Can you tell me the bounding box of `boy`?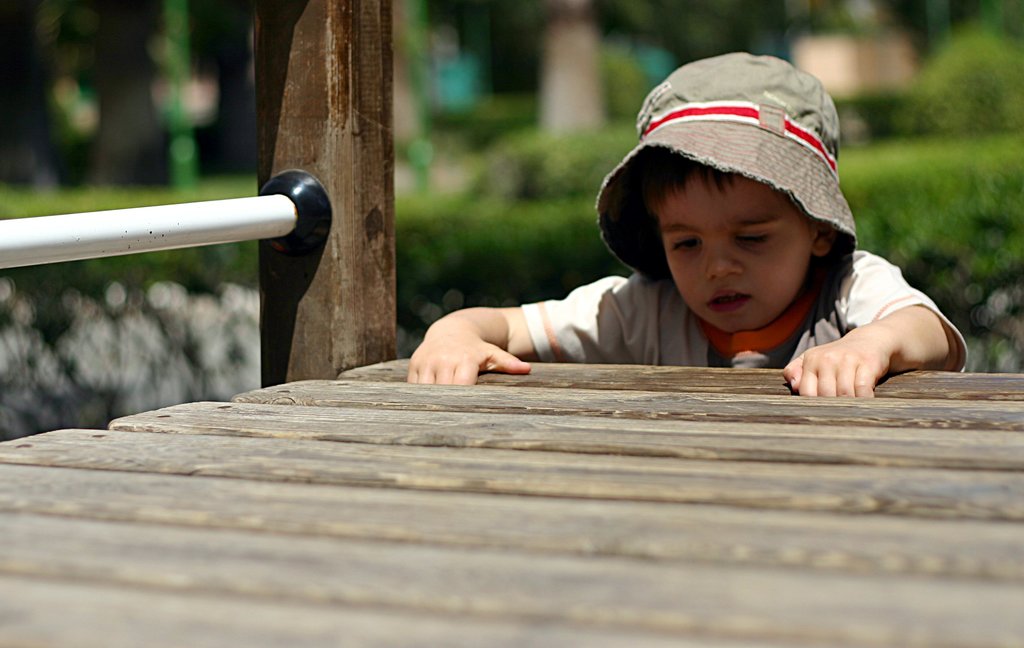
[x1=429, y1=79, x2=931, y2=389].
